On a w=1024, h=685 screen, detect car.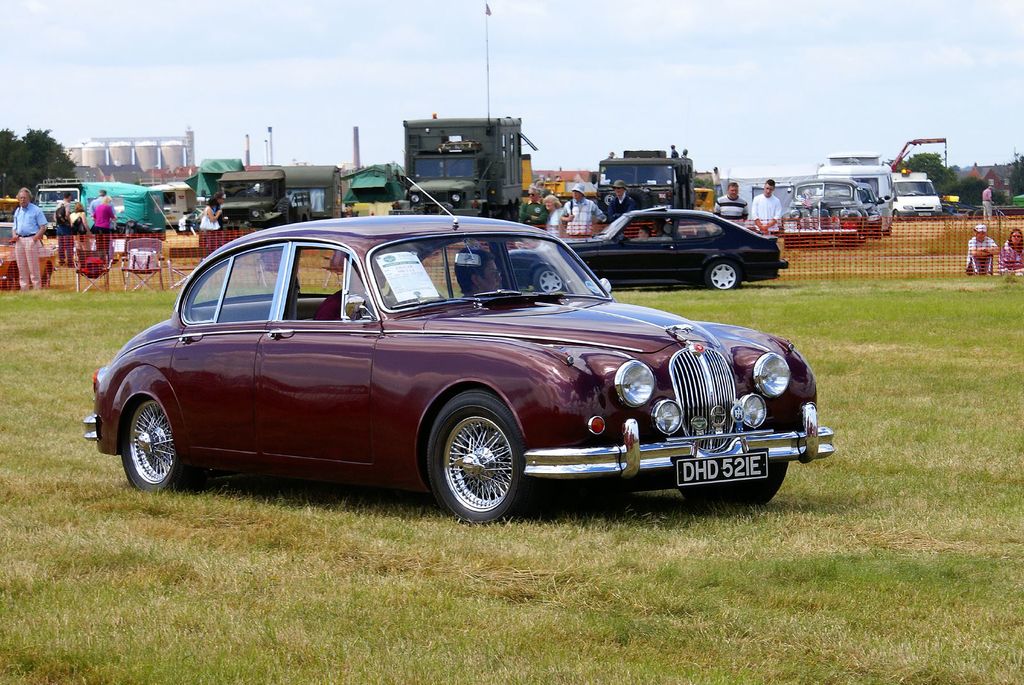
bbox(506, 207, 792, 297).
